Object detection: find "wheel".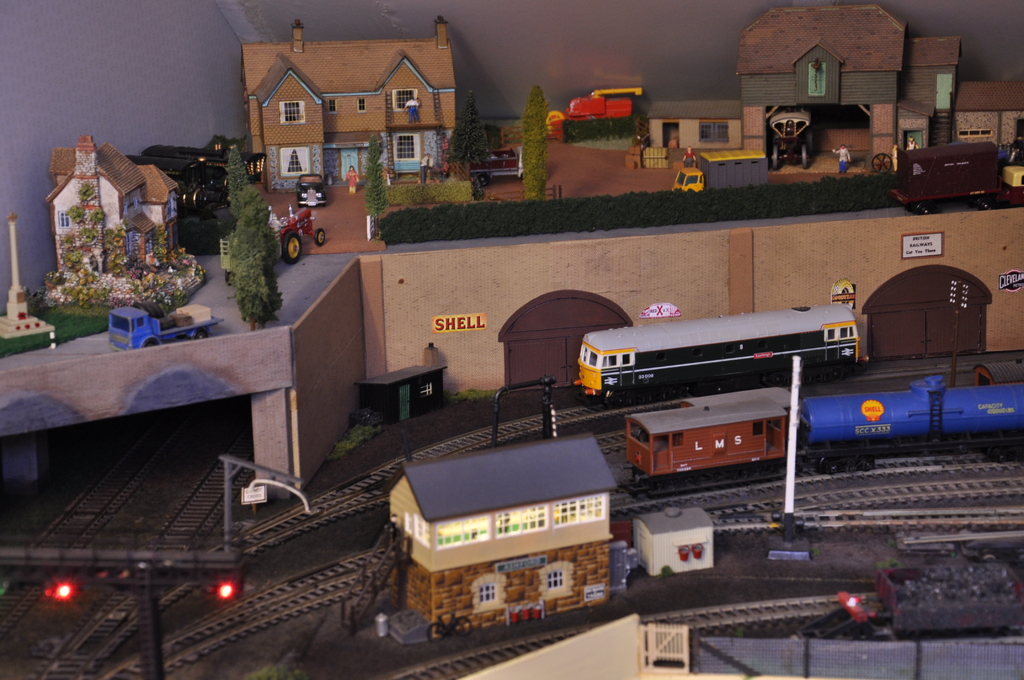
{"x1": 428, "y1": 622, "x2": 447, "y2": 644}.
